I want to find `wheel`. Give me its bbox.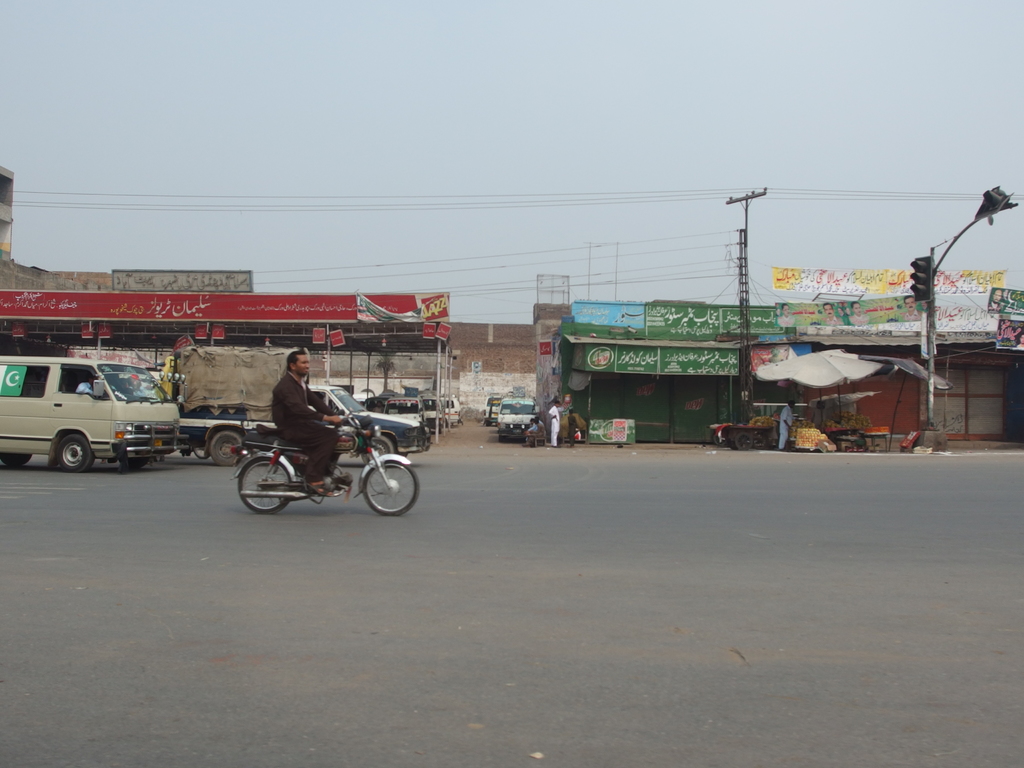
bbox(191, 445, 205, 461).
